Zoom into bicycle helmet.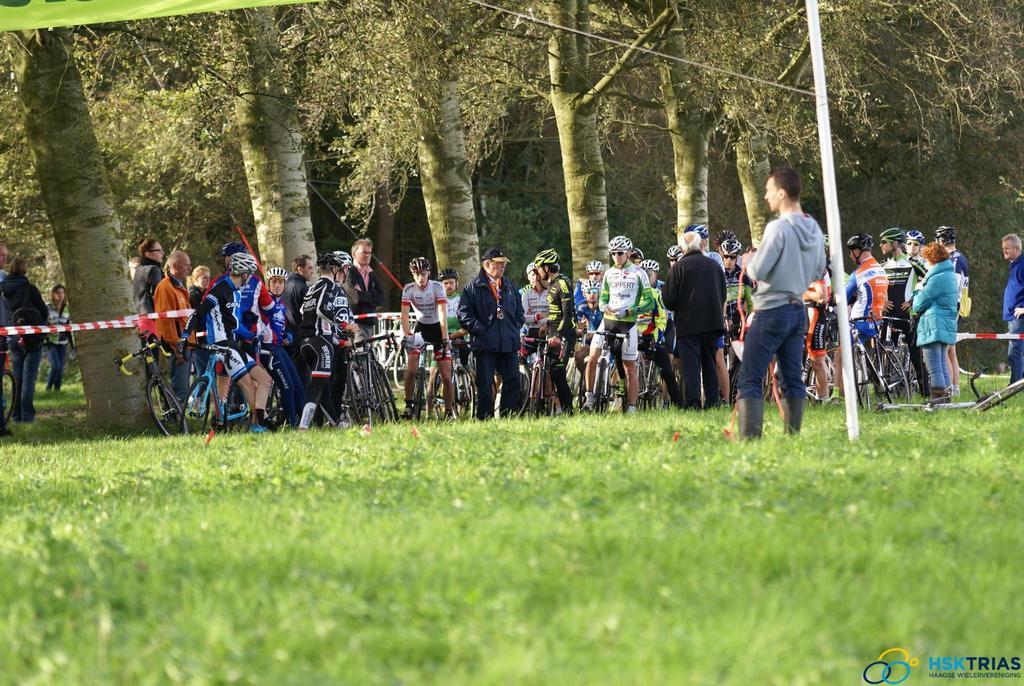
Zoom target: (x1=408, y1=254, x2=431, y2=294).
